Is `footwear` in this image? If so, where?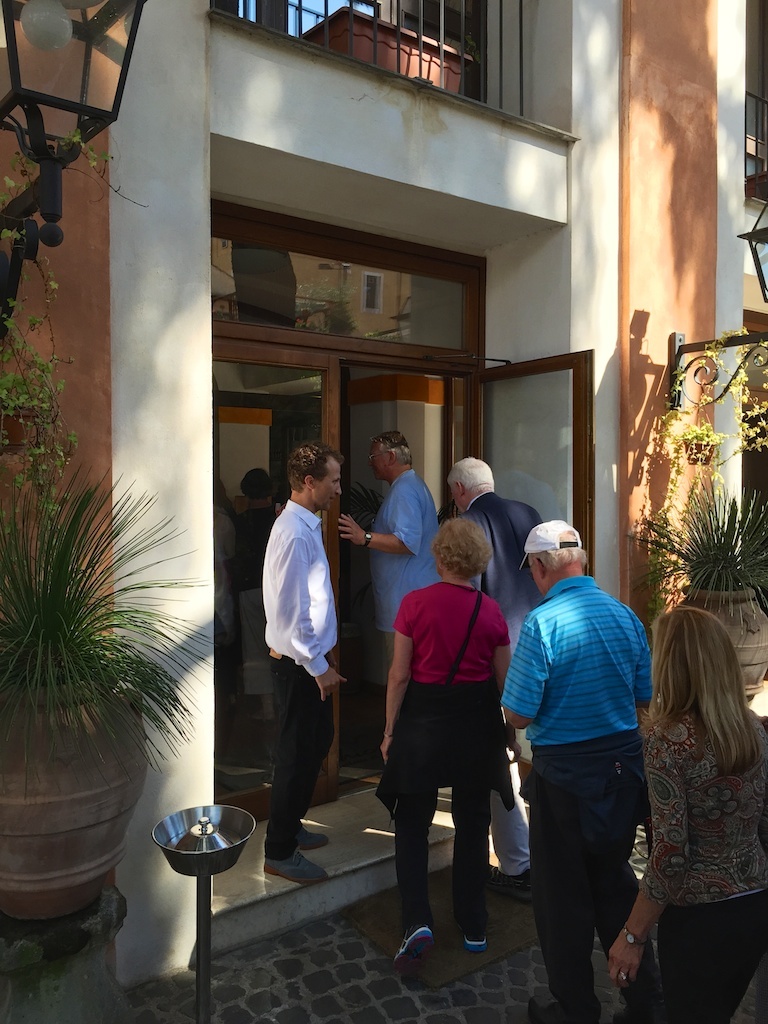
Yes, at [257,847,328,884].
